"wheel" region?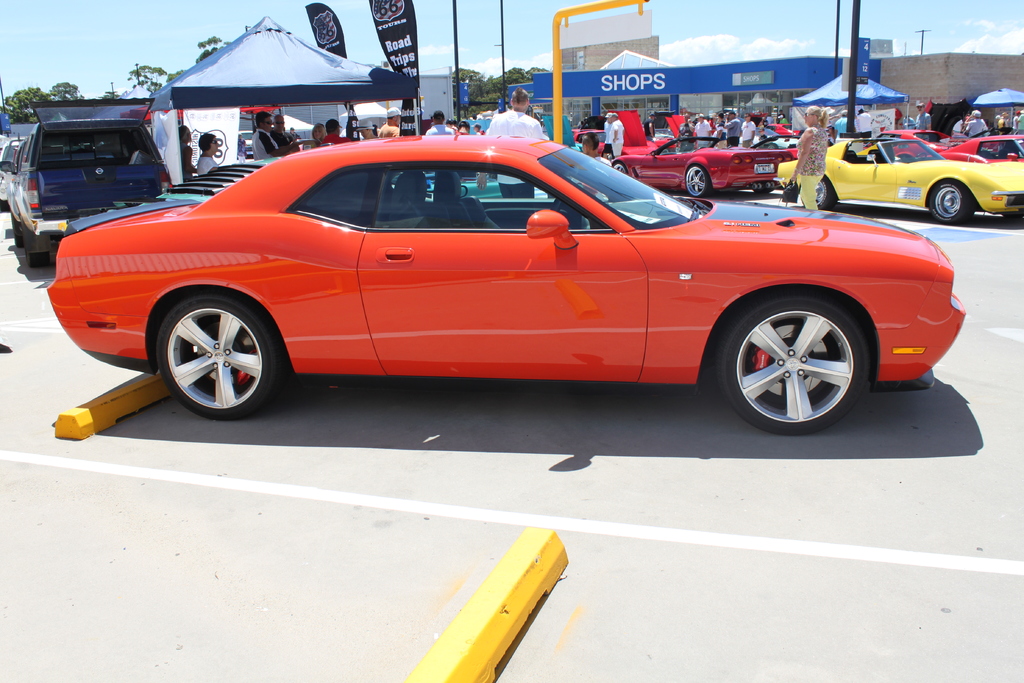
<region>1, 200, 10, 211</region>
